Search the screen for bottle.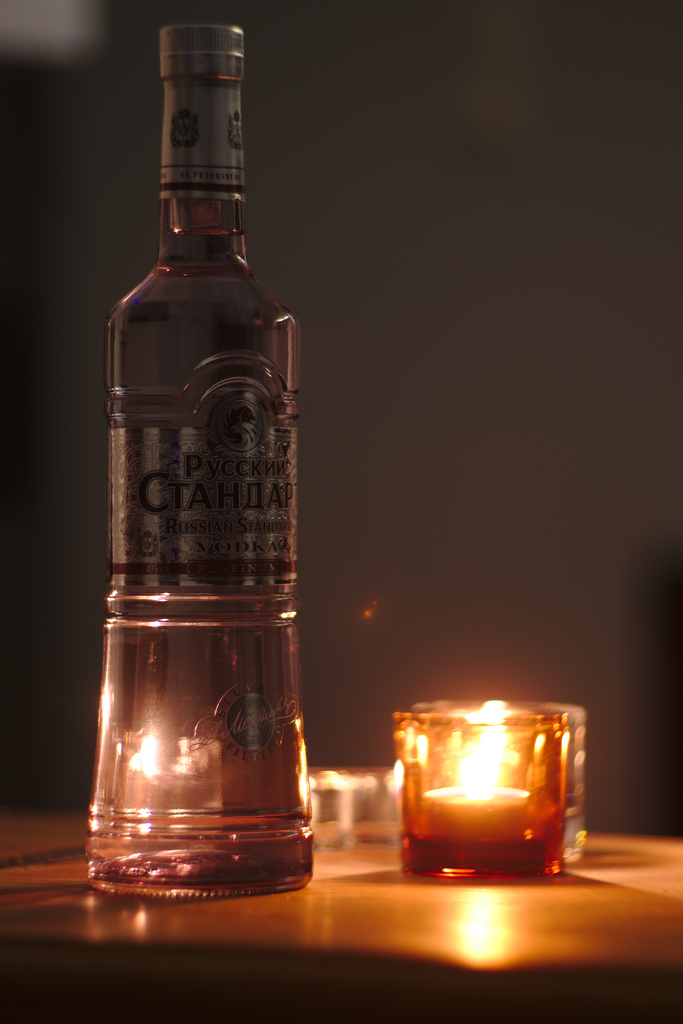
Found at Rect(69, 19, 340, 899).
